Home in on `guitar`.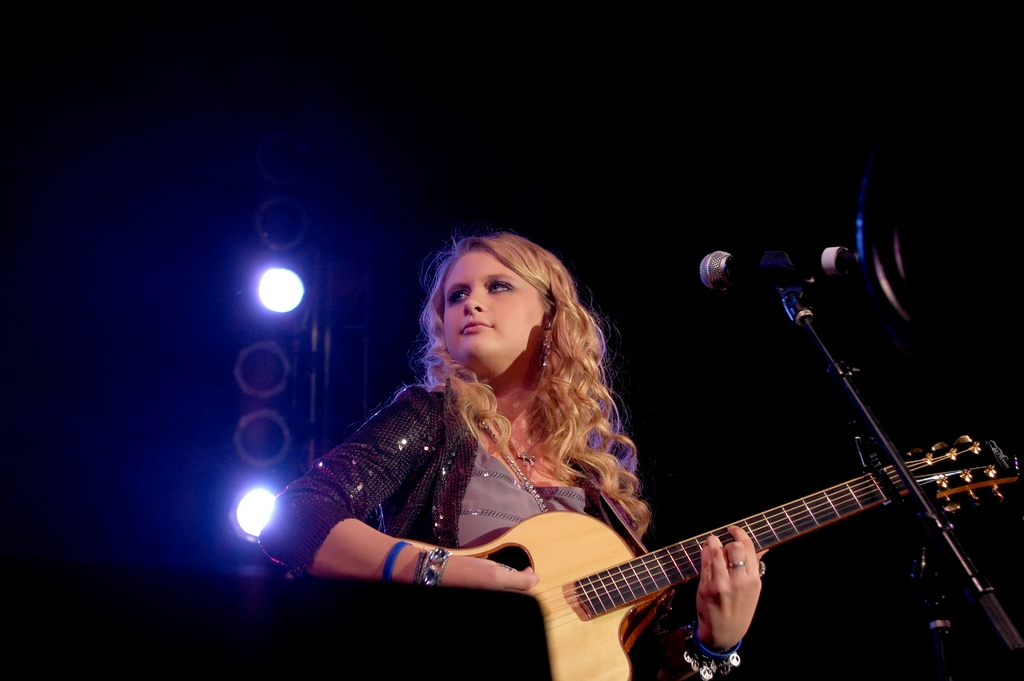
Homed in at 390, 379, 1000, 680.
